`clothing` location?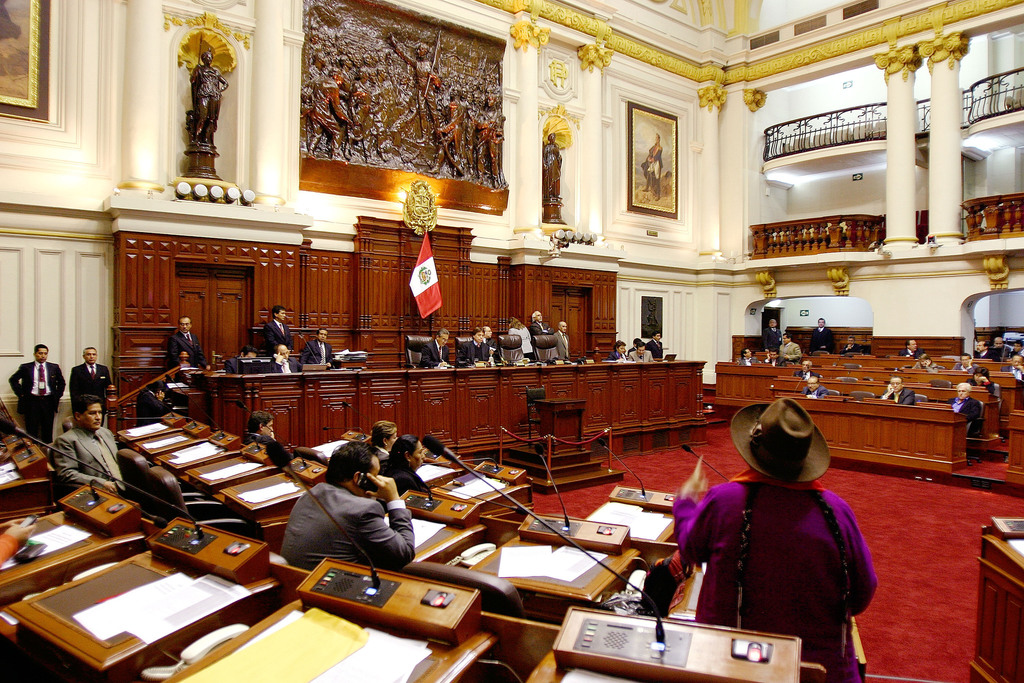
{"x1": 67, "y1": 361, "x2": 109, "y2": 415}
